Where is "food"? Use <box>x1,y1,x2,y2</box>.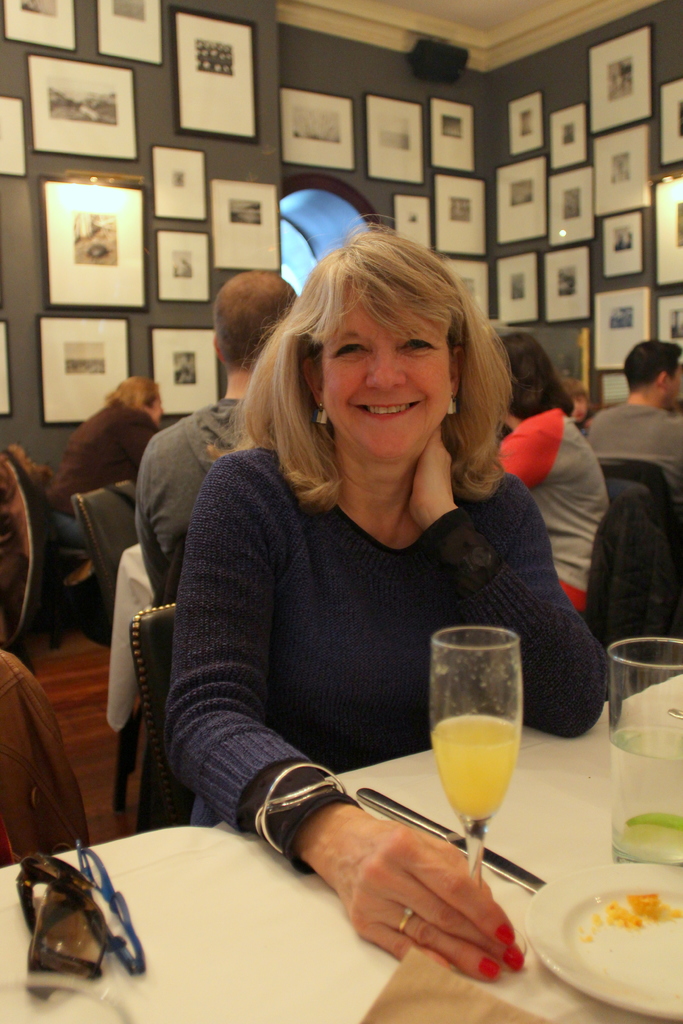
<box>586,889,675,933</box>.
